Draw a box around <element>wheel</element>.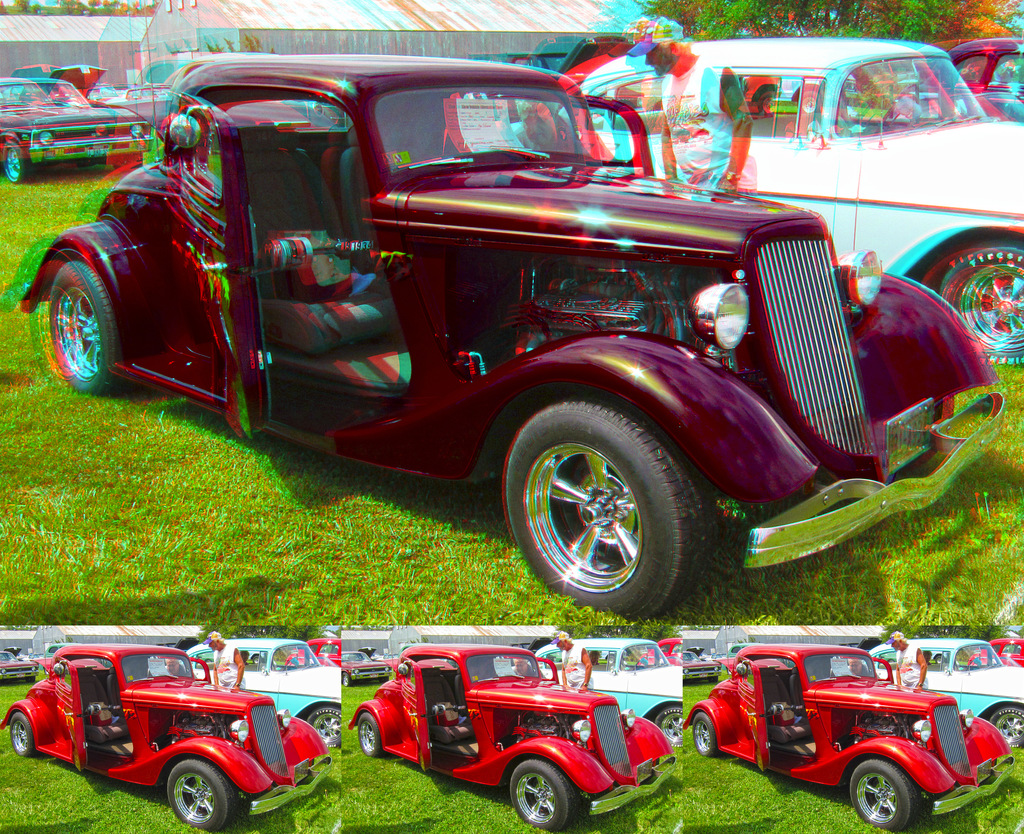
l=350, t=710, r=390, b=758.
